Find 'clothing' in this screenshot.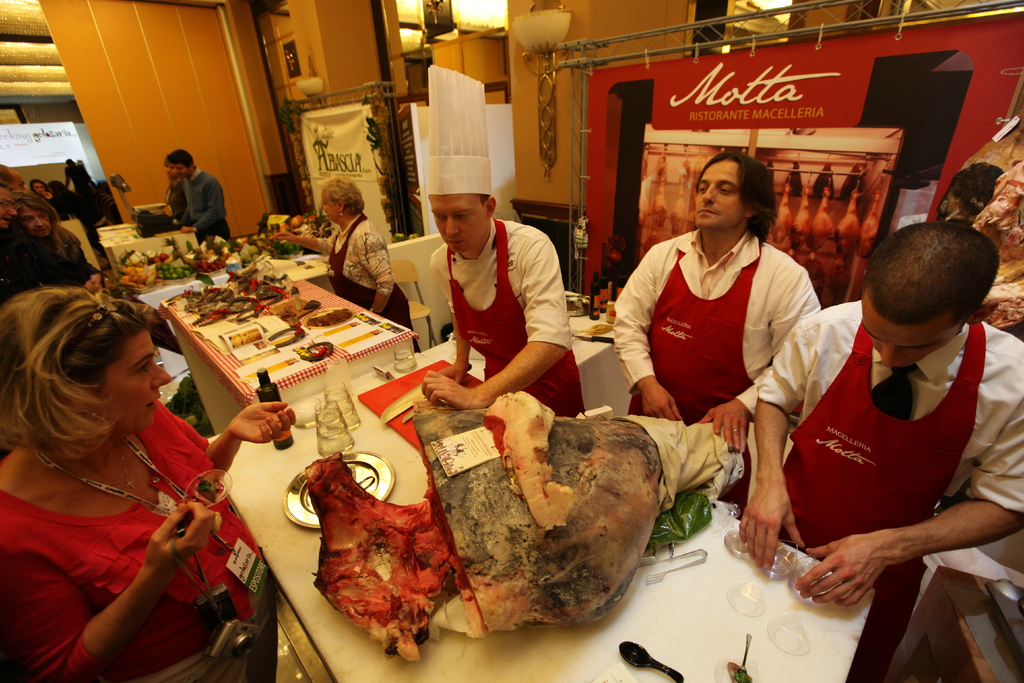
The bounding box for 'clothing' is BBox(433, 218, 566, 416).
